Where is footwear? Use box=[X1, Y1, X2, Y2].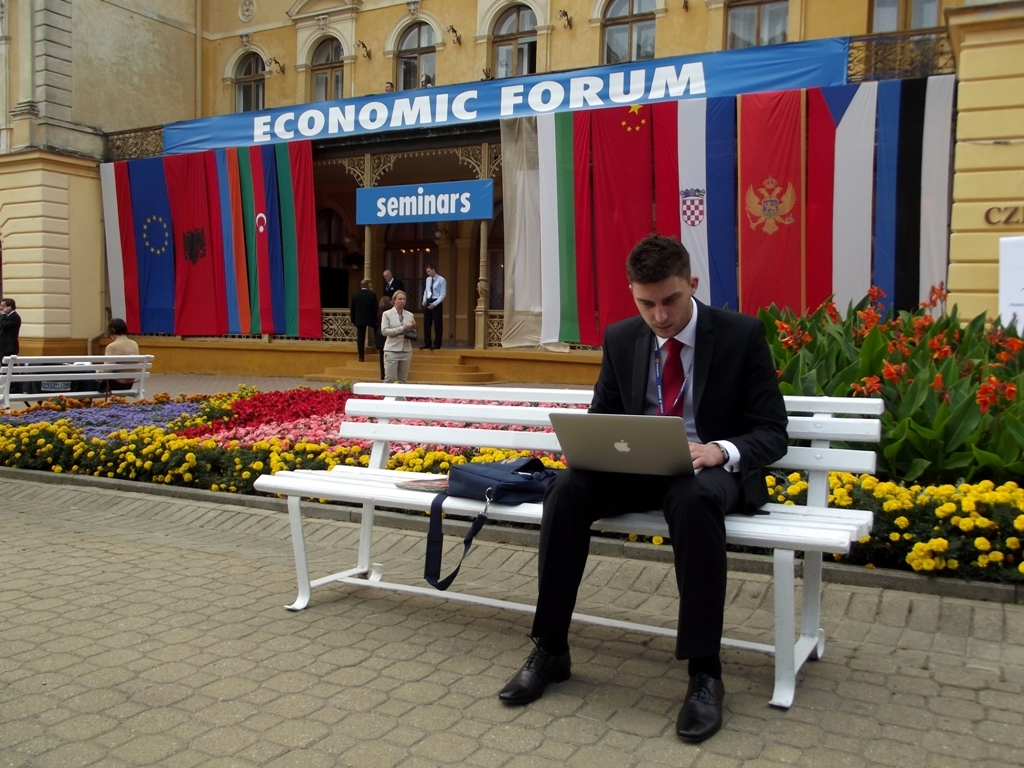
box=[670, 661, 737, 747].
